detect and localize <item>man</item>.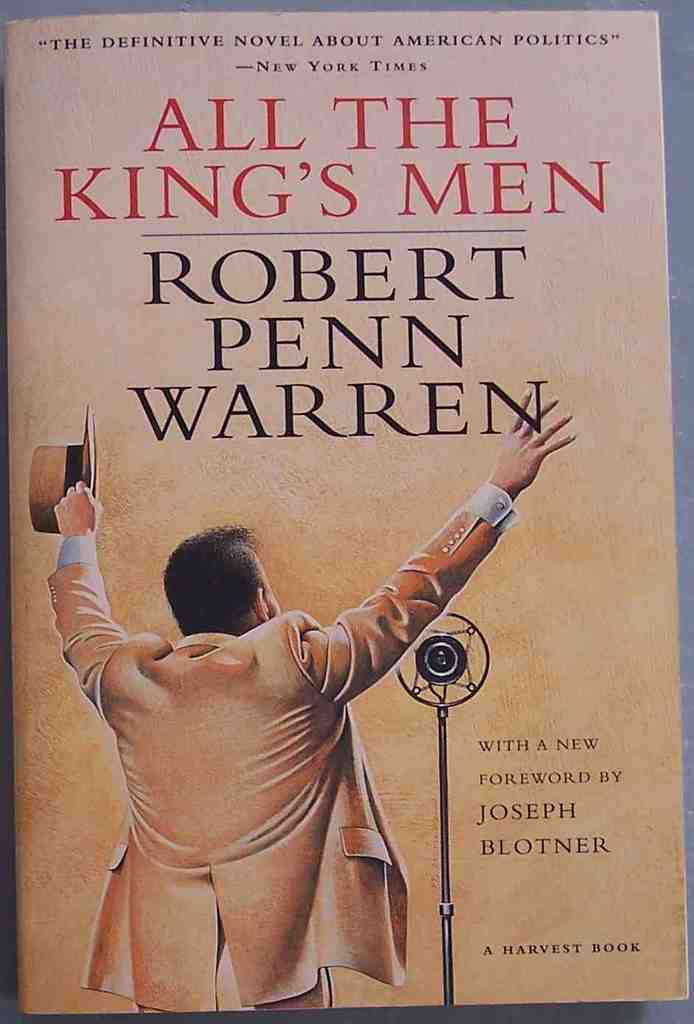
Localized at locate(18, 403, 597, 1023).
